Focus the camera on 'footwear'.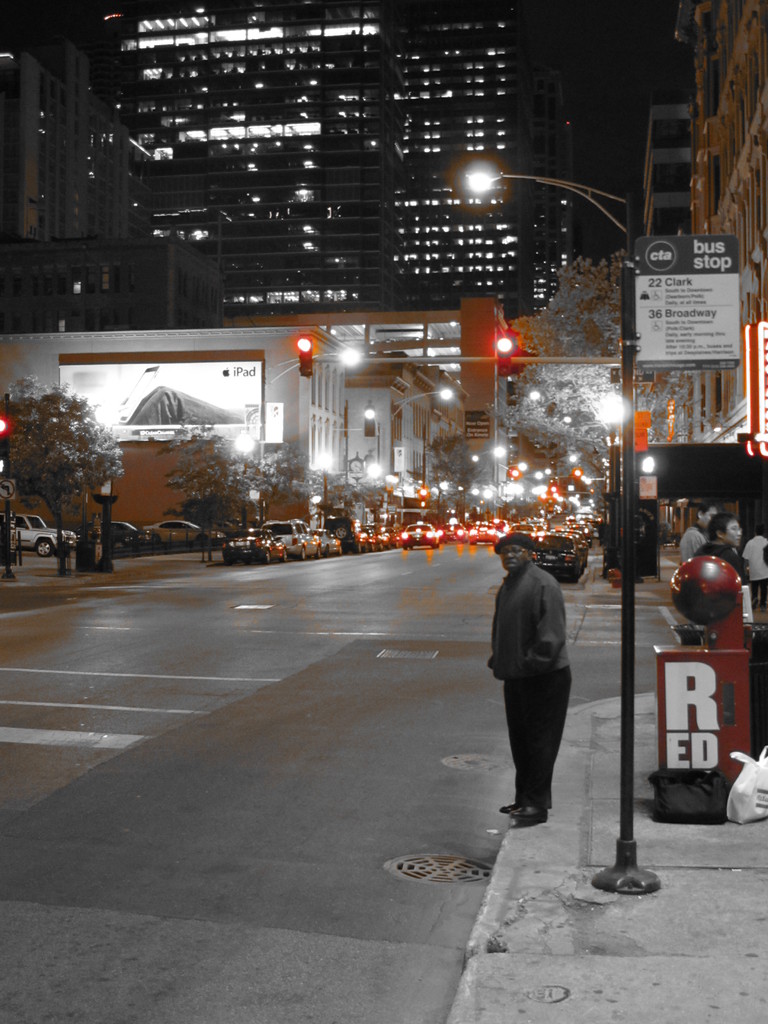
Focus region: 508, 804, 548, 828.
